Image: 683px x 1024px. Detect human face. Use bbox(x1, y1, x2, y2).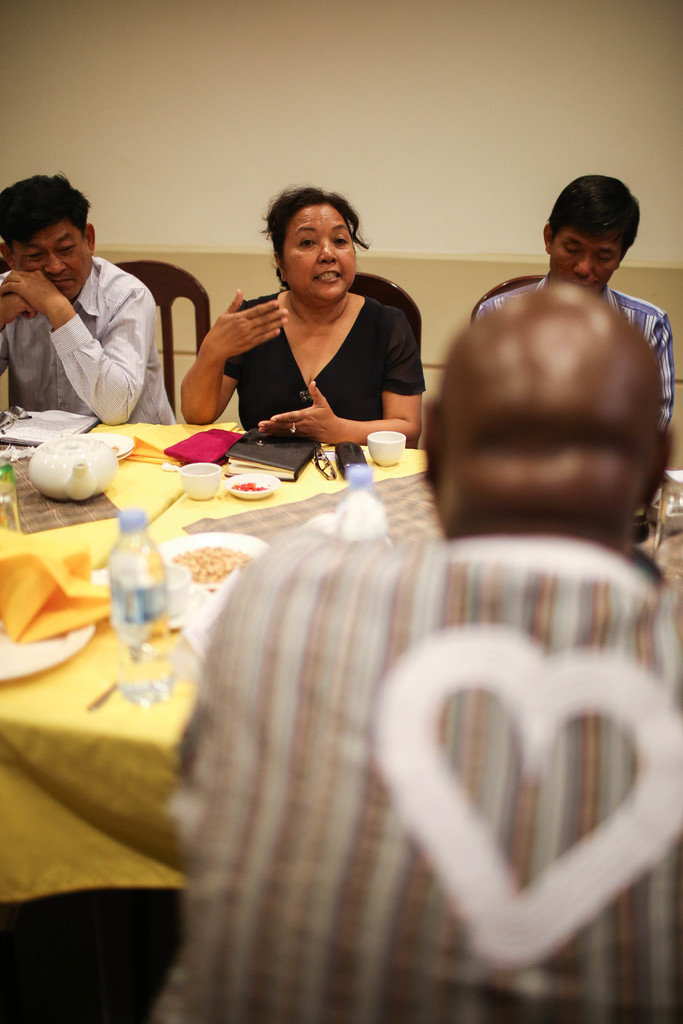
bbox(284, 199, 358, 305).
